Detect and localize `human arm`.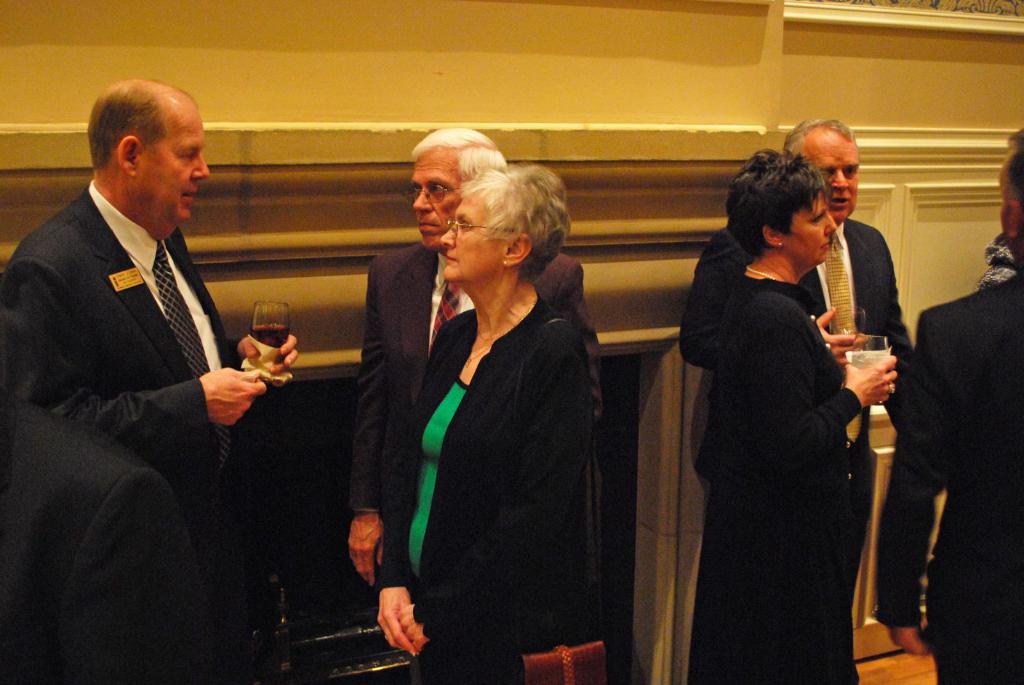
Localized at (372,457,425,631).
